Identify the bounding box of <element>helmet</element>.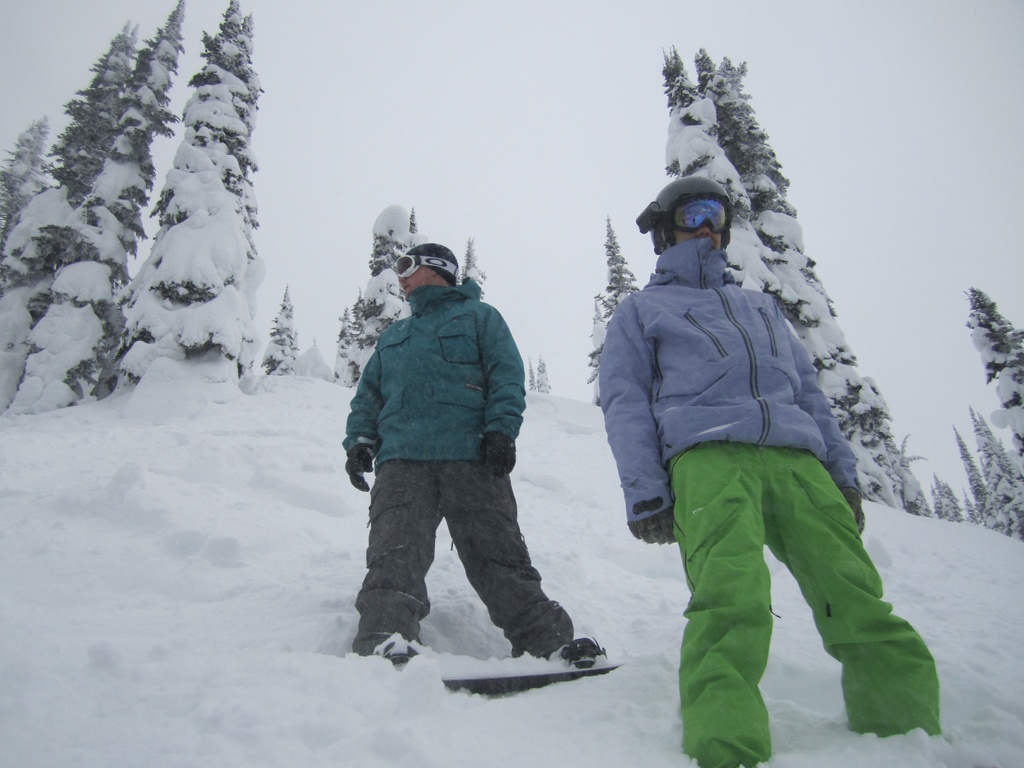
395/244/461/289.
